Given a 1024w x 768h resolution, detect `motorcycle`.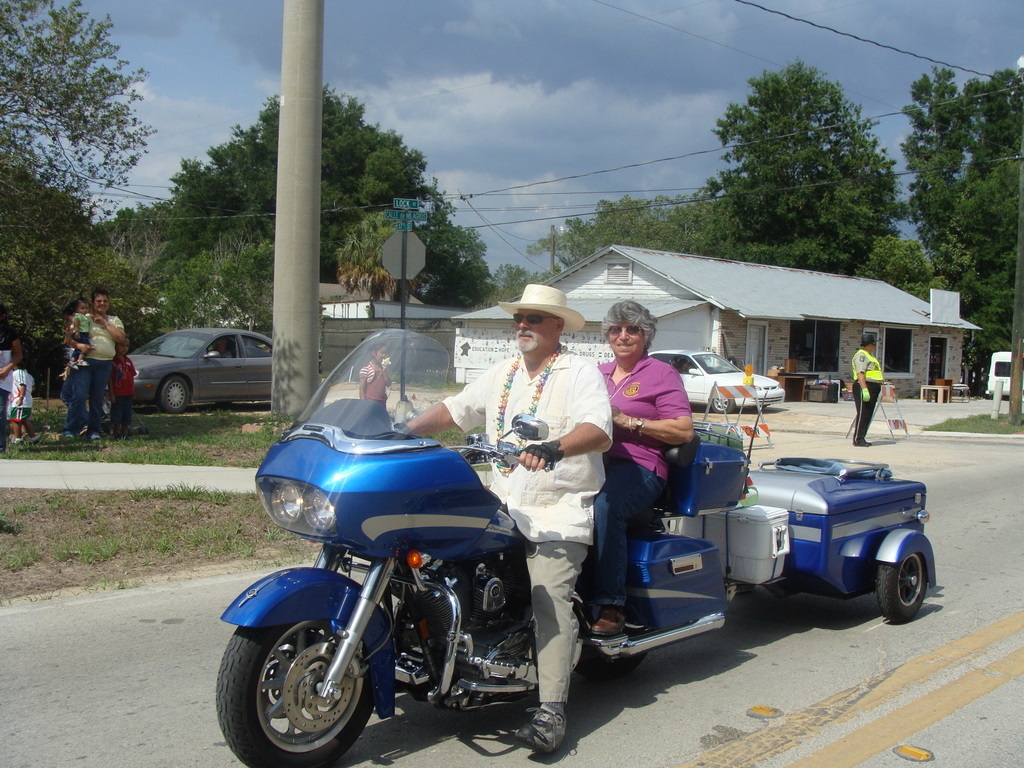
bbox=[201, 344, 786, 761].
